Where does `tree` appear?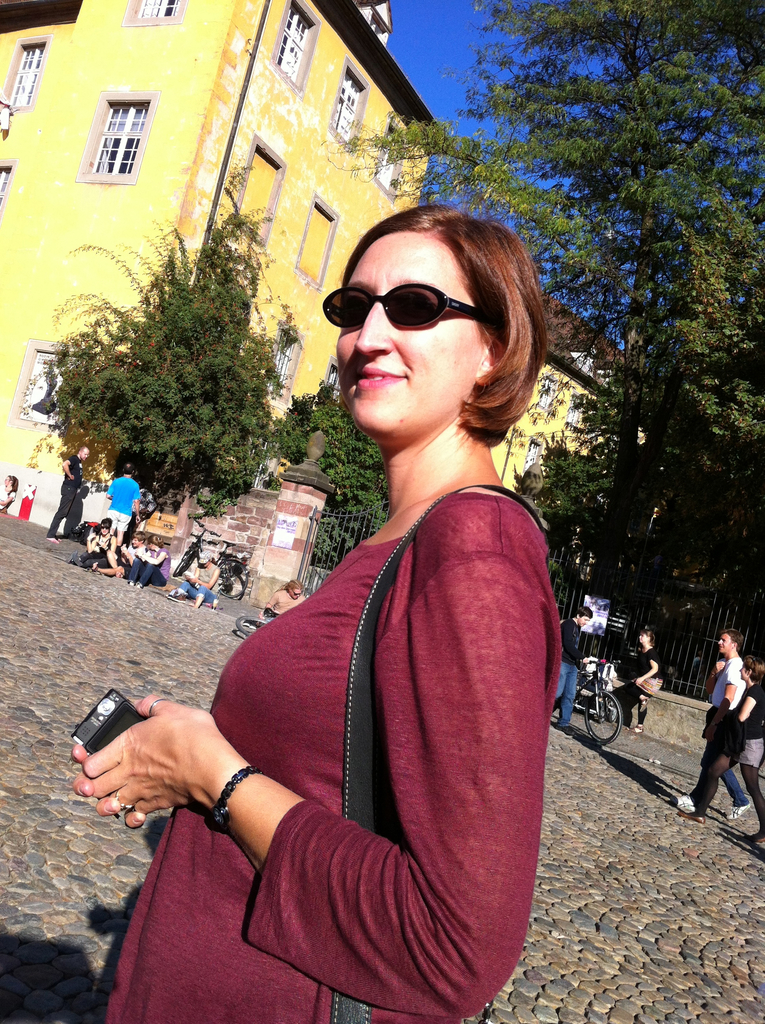
Appears at [24,176,289,538].
